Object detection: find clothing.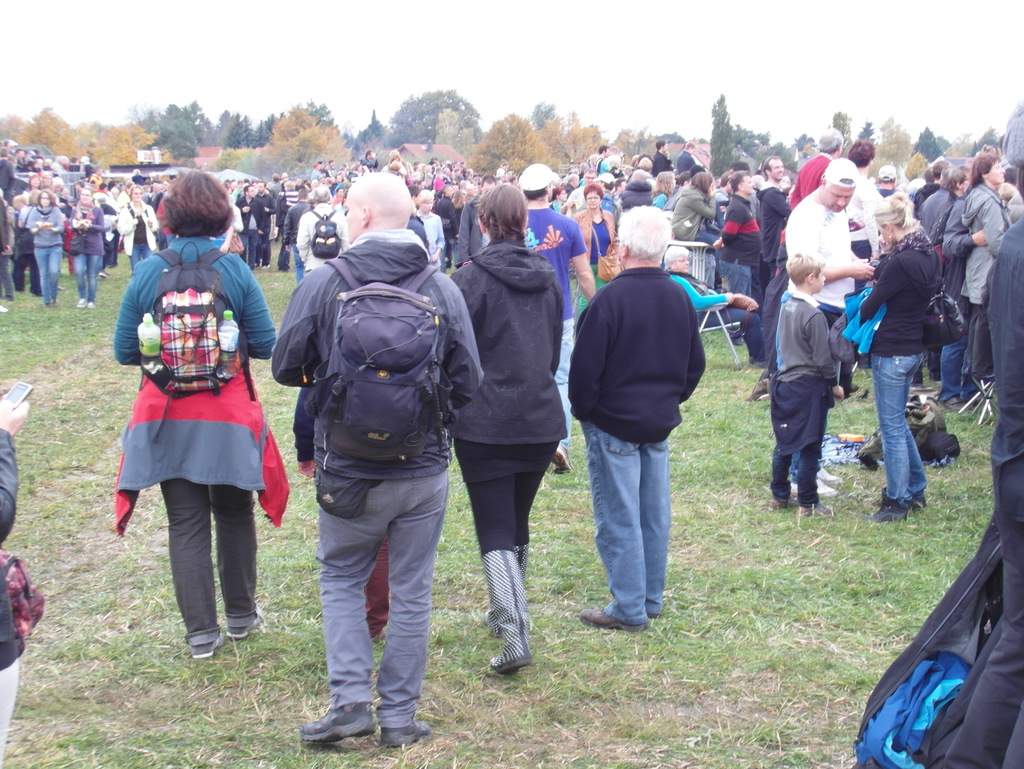
locate(116, 226, 264, 574).
